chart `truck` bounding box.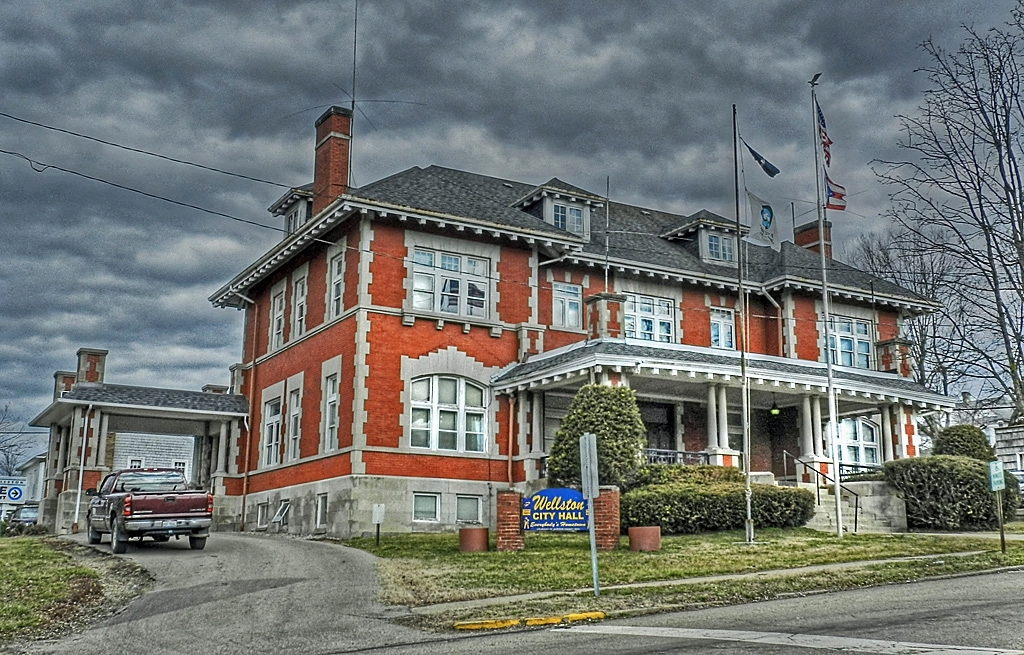
Charted: (76, 463, 213, 554).
